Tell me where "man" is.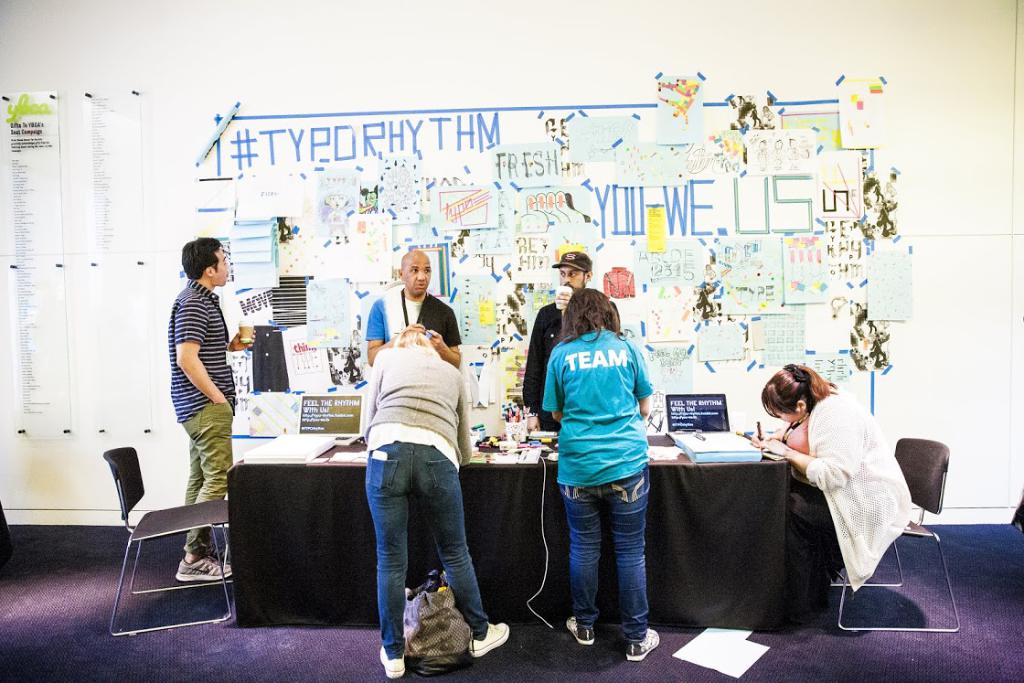
"man" is at [521, 252, 621, 434].
